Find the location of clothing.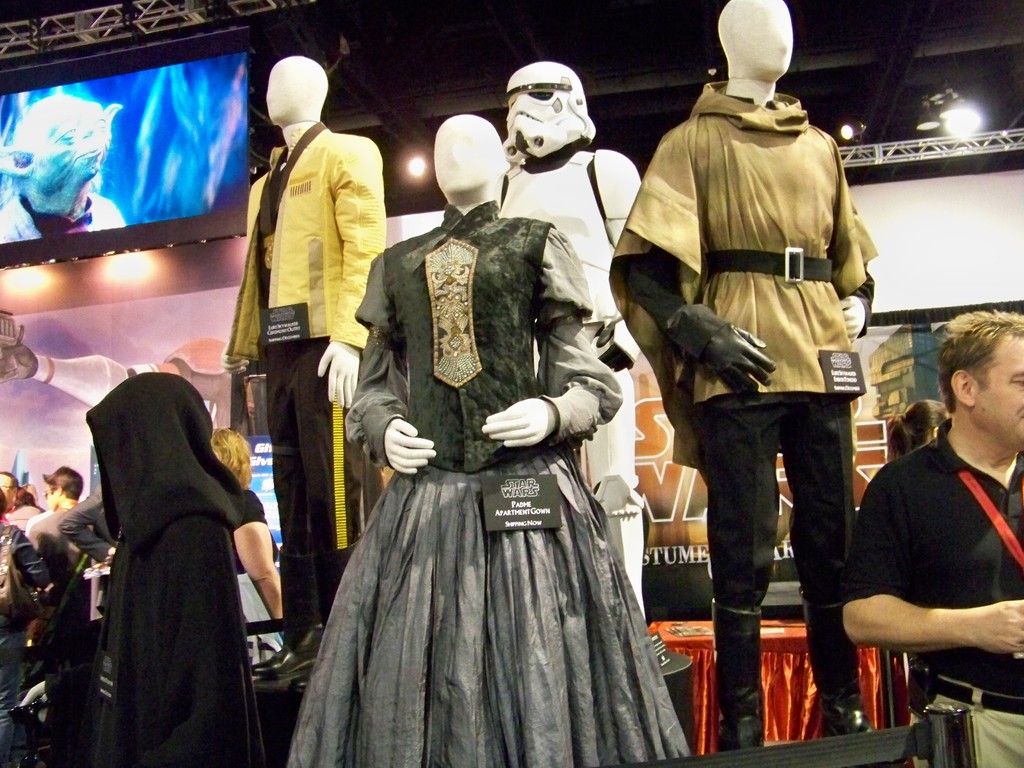
Location: (0, 193, 129, 244).
